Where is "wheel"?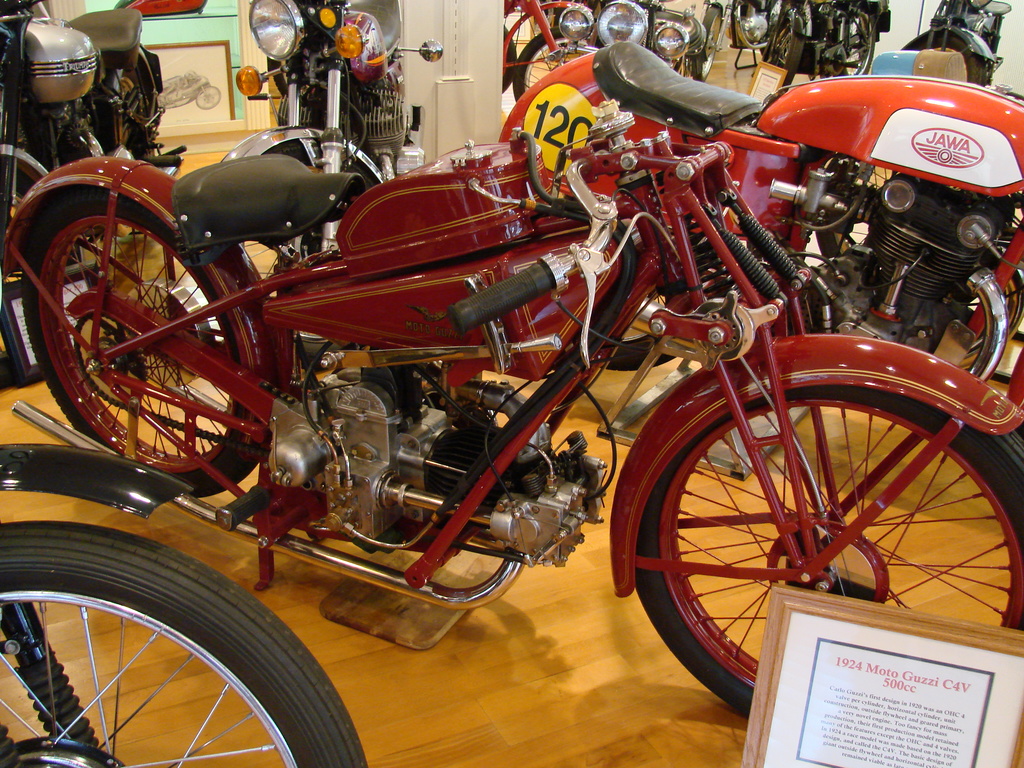
<region>691, 8, 722, 82</region>.
